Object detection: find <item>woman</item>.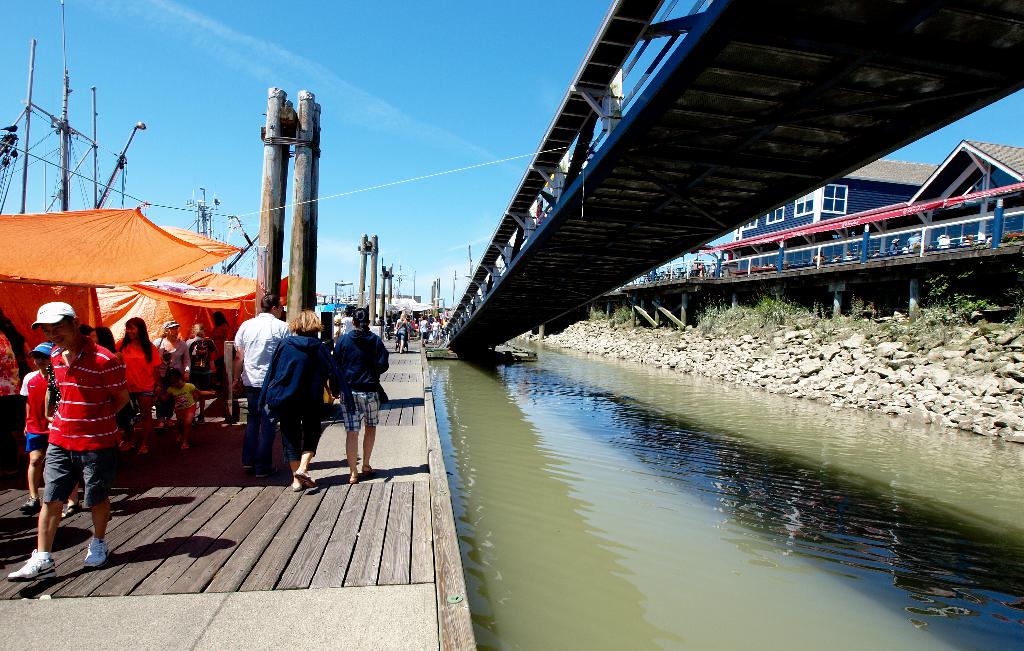
BBox(321, 293, 400, 483).
